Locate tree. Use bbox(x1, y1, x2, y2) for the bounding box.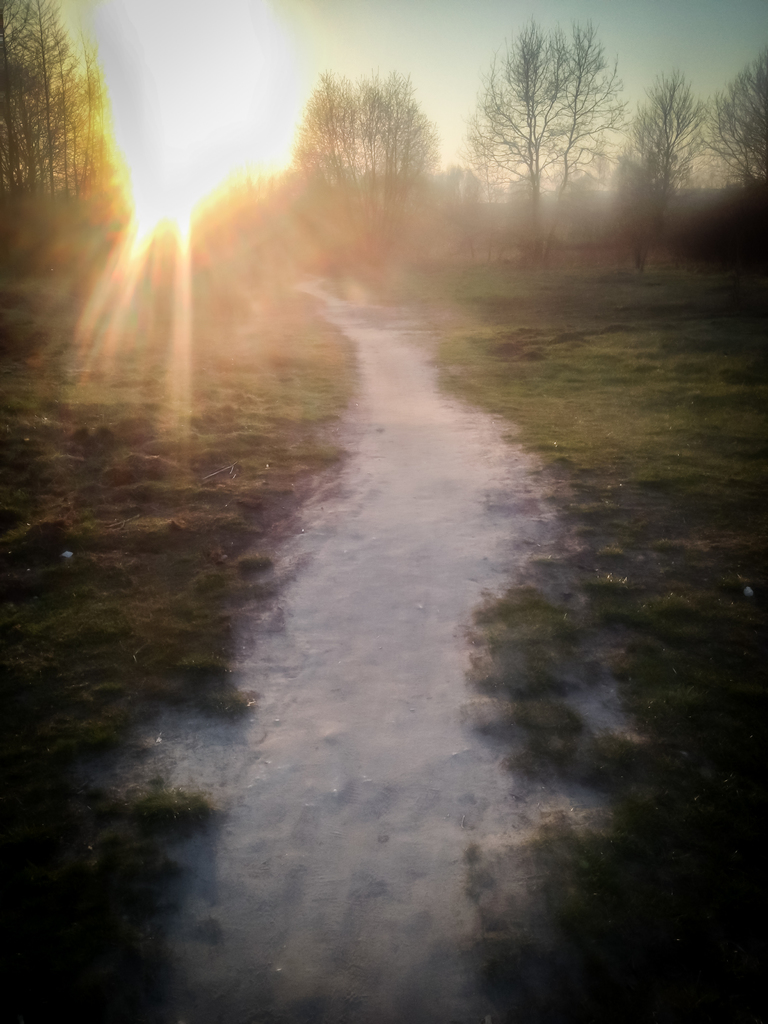
bbox(630, 60, 721, 244).
